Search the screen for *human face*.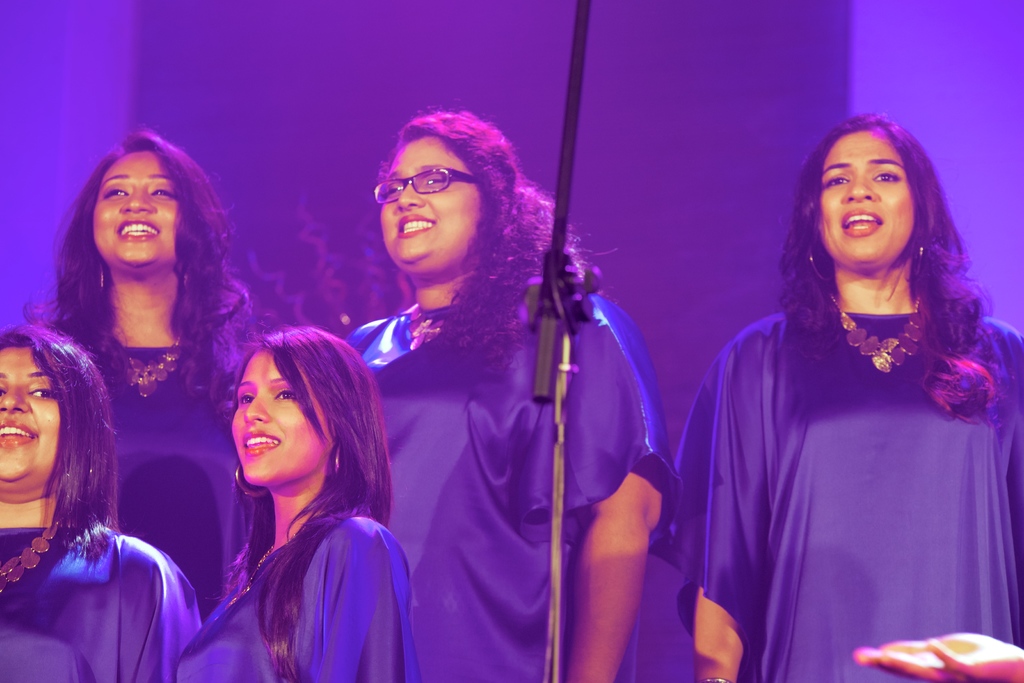
Found at [x1=94, y1=151, x2=178, y2=267].
